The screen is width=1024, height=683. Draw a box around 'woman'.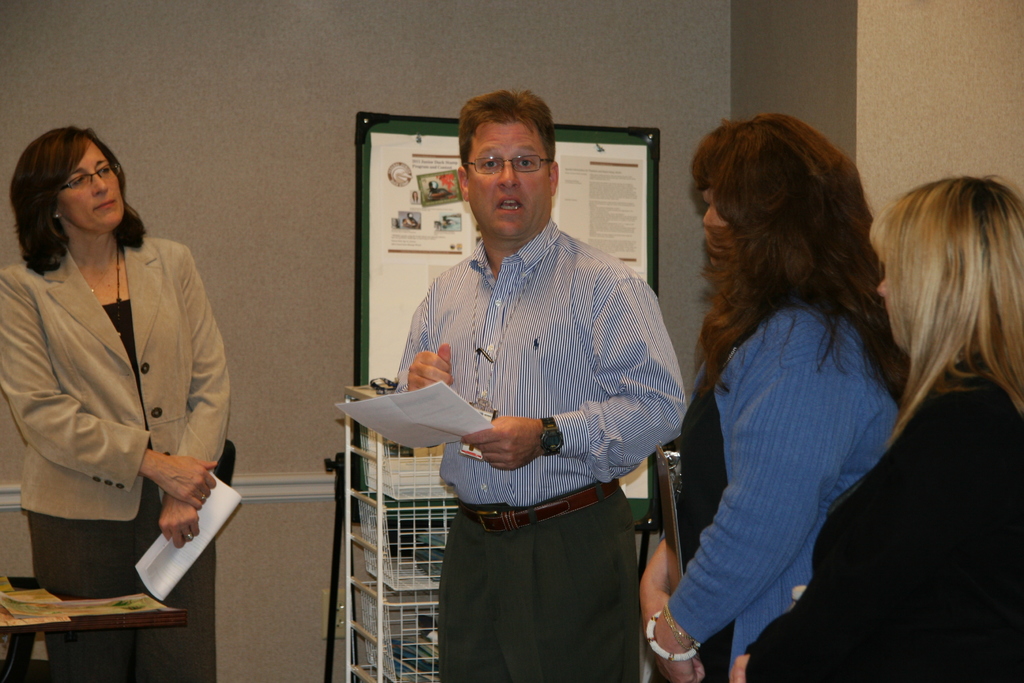
[left=4, top=106, right=234, bottom=639].
